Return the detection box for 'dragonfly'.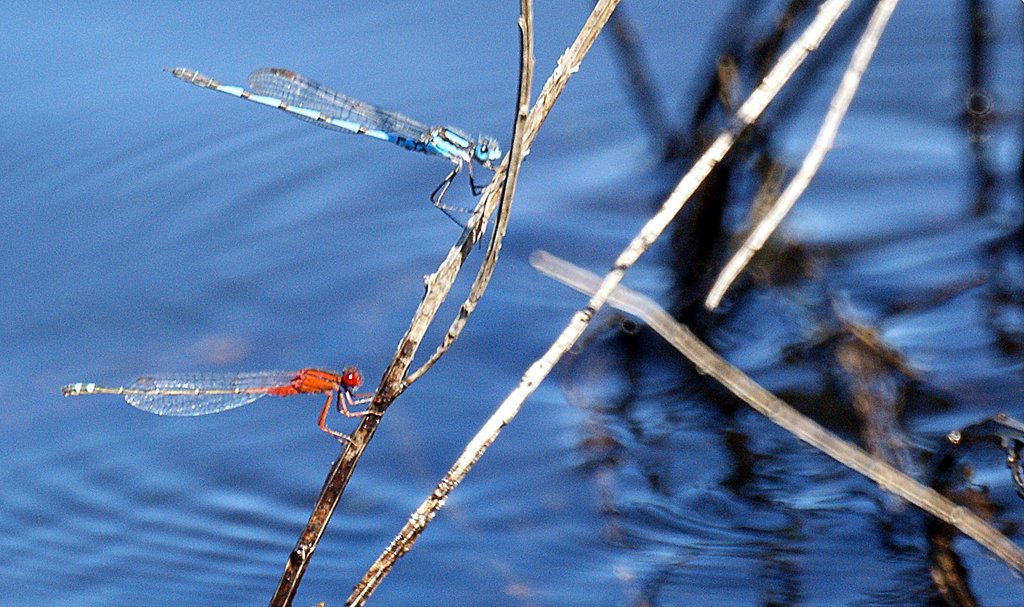
[164,67,505,250].
